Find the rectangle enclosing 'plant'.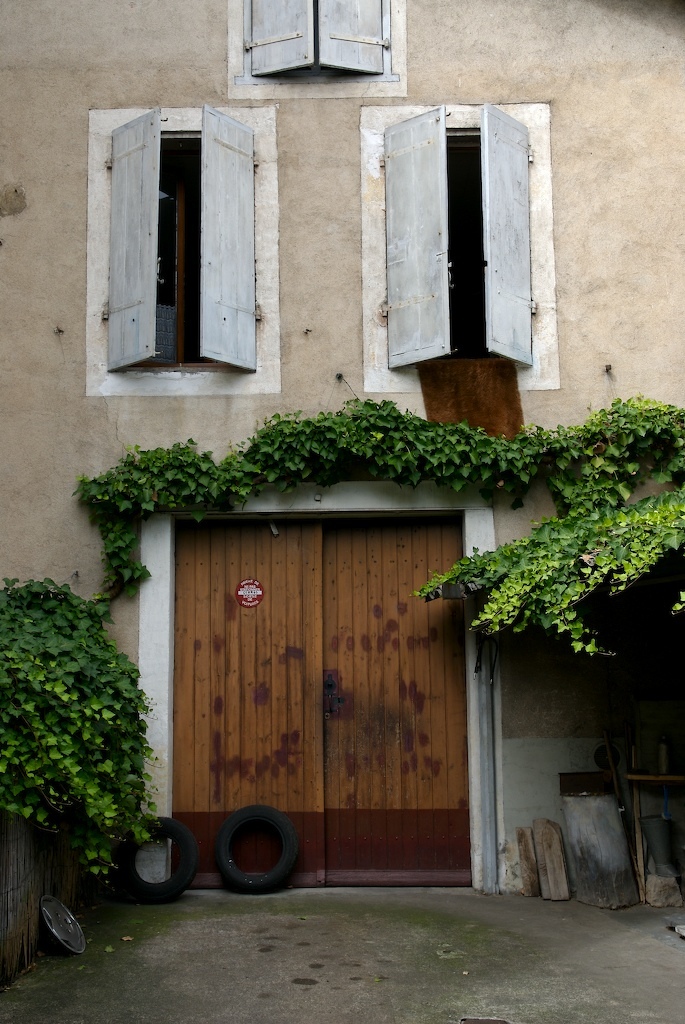
(x1=0, y1=574, x2=172, y2=904).
